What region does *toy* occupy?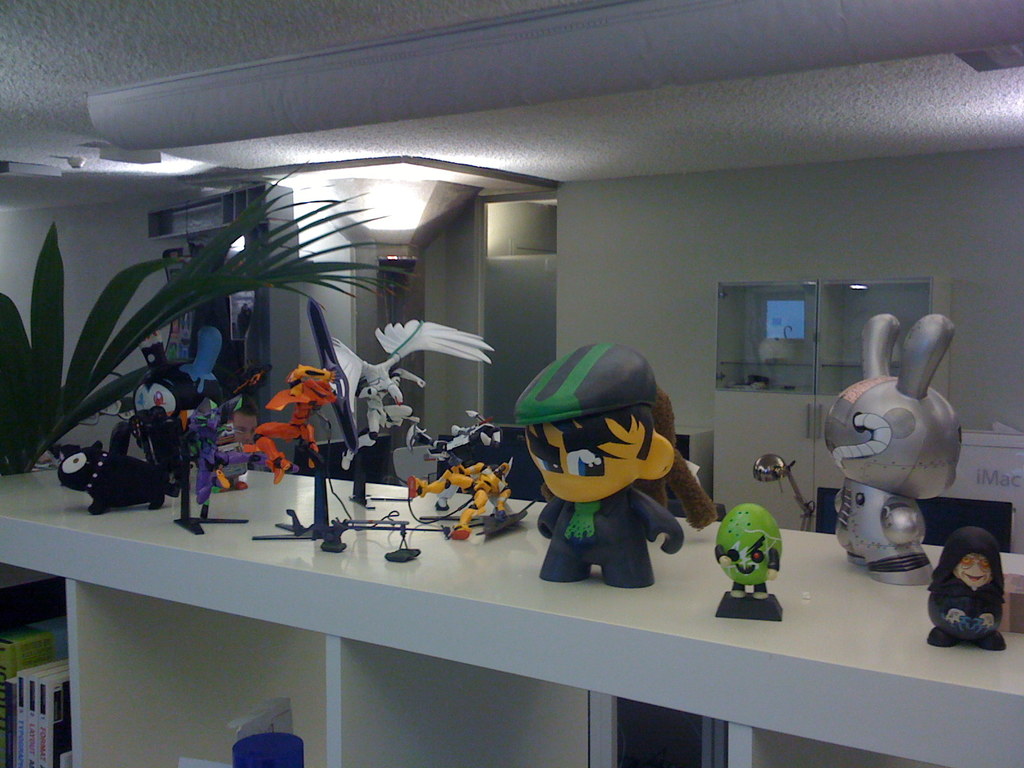
x1=125, y1=365, x2=207, y2=513.
